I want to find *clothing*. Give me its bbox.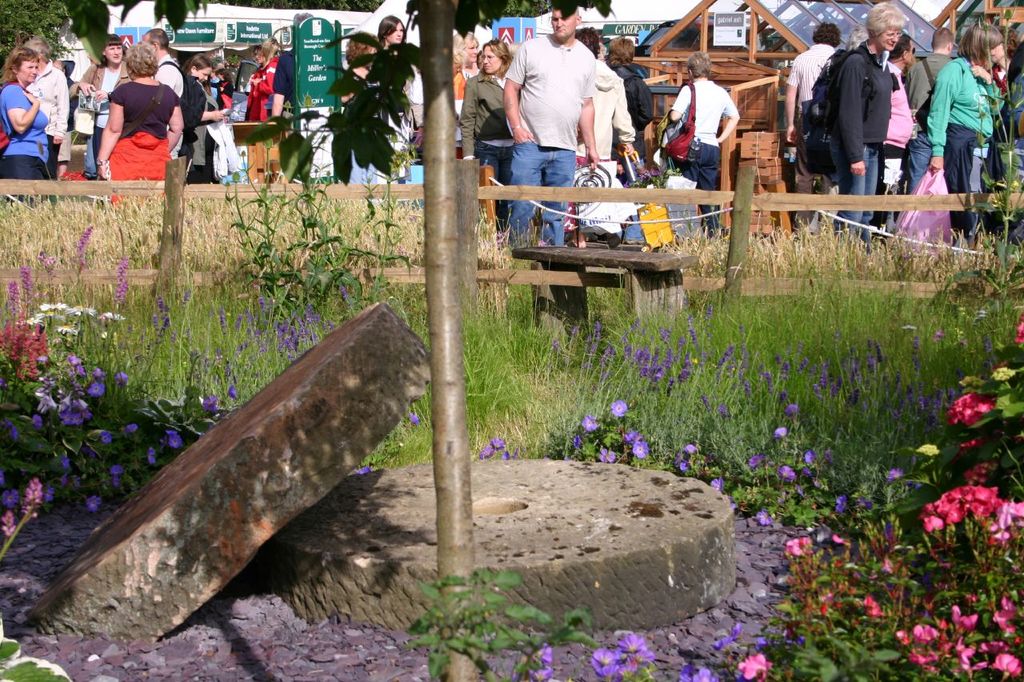
[671, 133, 721, 238].
